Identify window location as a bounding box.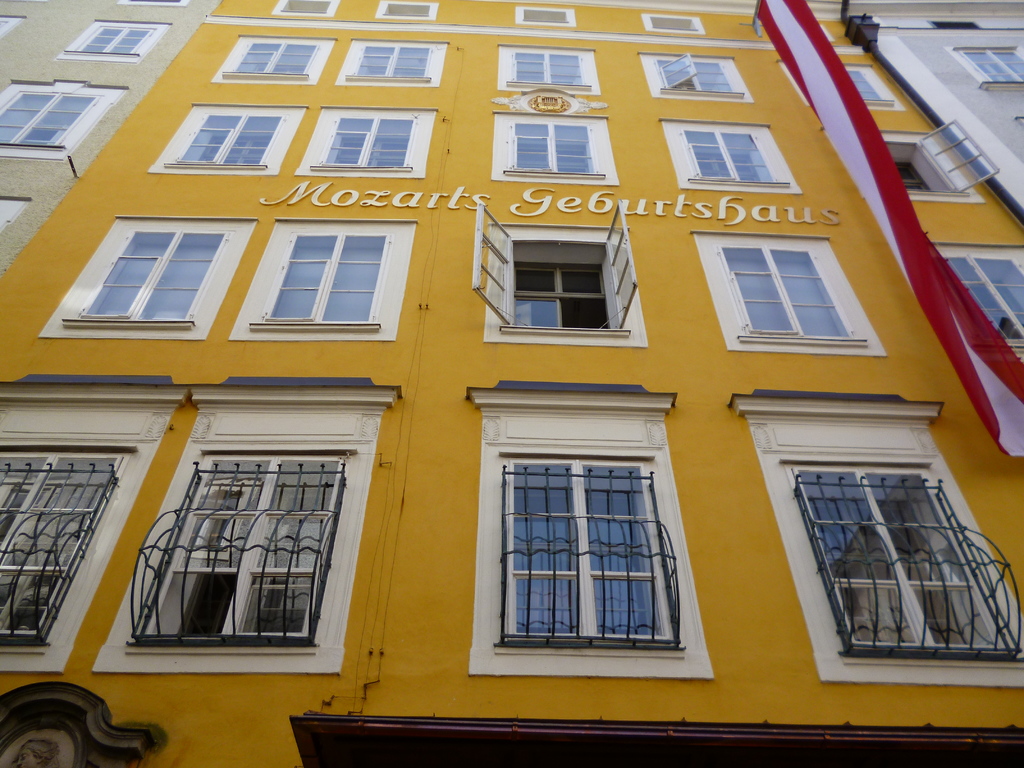
left=0, top=376, right=196, bottom=673.
